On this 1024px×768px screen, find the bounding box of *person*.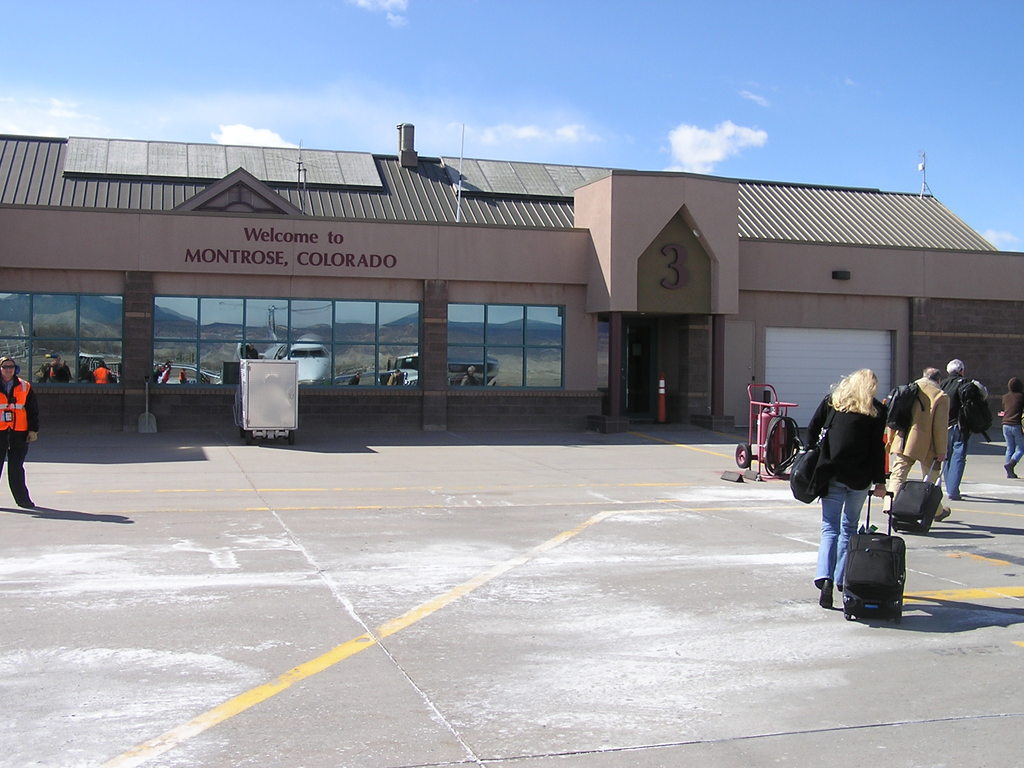
Bounding box: pyautogui.locateOnScreen(932, 355, 975, 502).
